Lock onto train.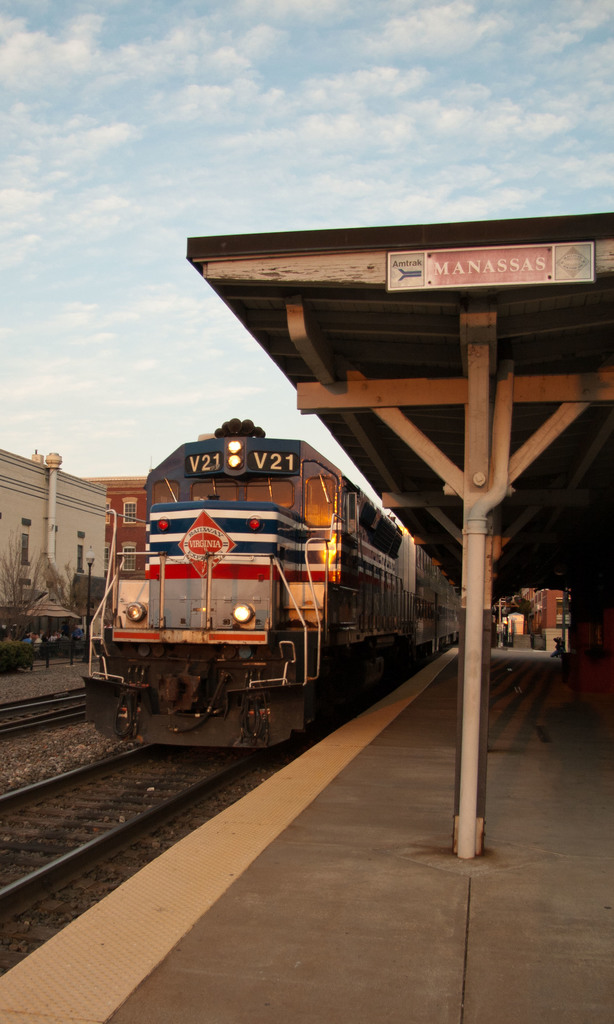
Locked: [85, 409, 465, 755].
